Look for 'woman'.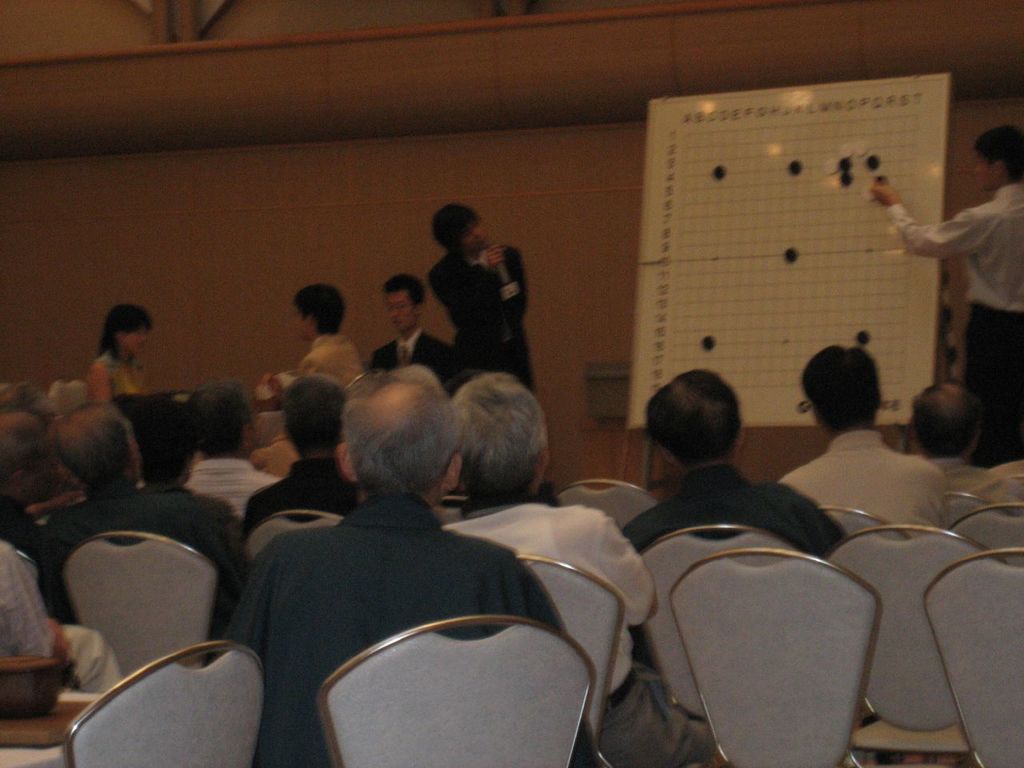
Found: x1=82, y1=295, x2=155, y2=467.
